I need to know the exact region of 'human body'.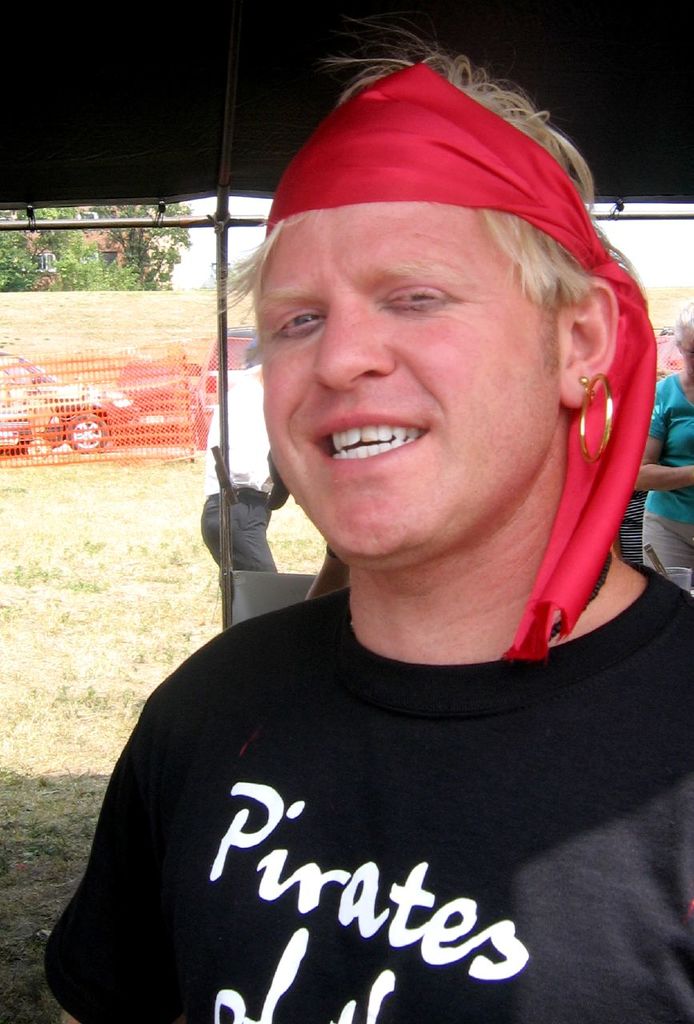
Region: Rect(635, 366, 693, 596).
